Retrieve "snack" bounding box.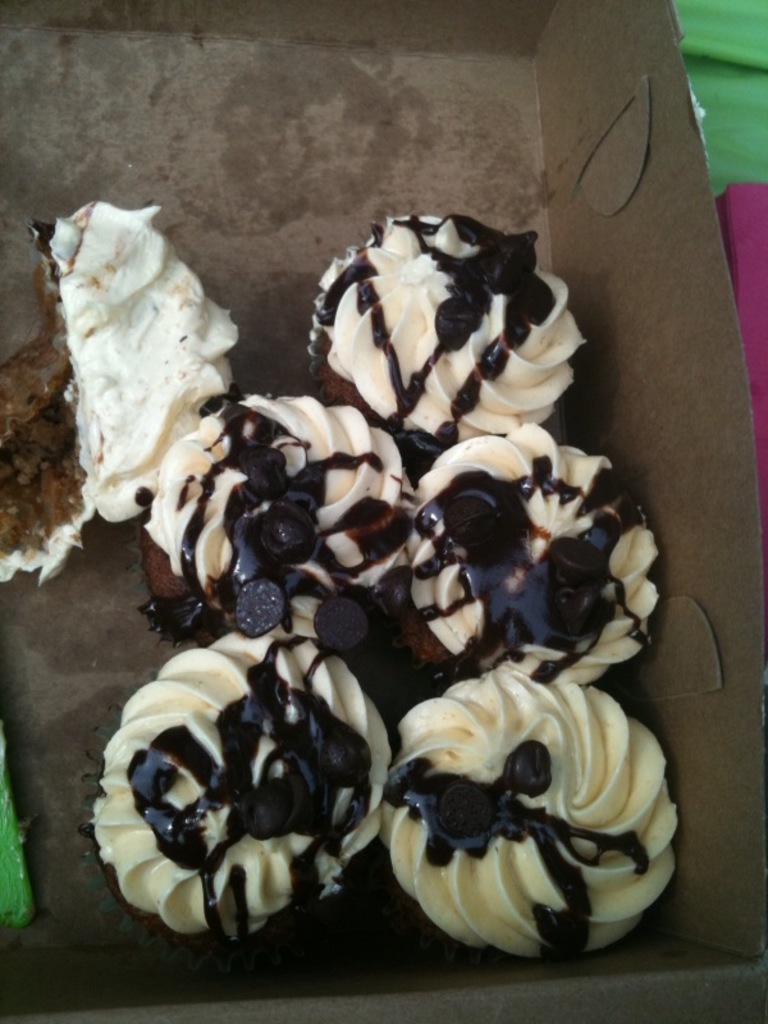
Bounding box: pyautogui.locateOnScreen(376, 687, 687, 968).
